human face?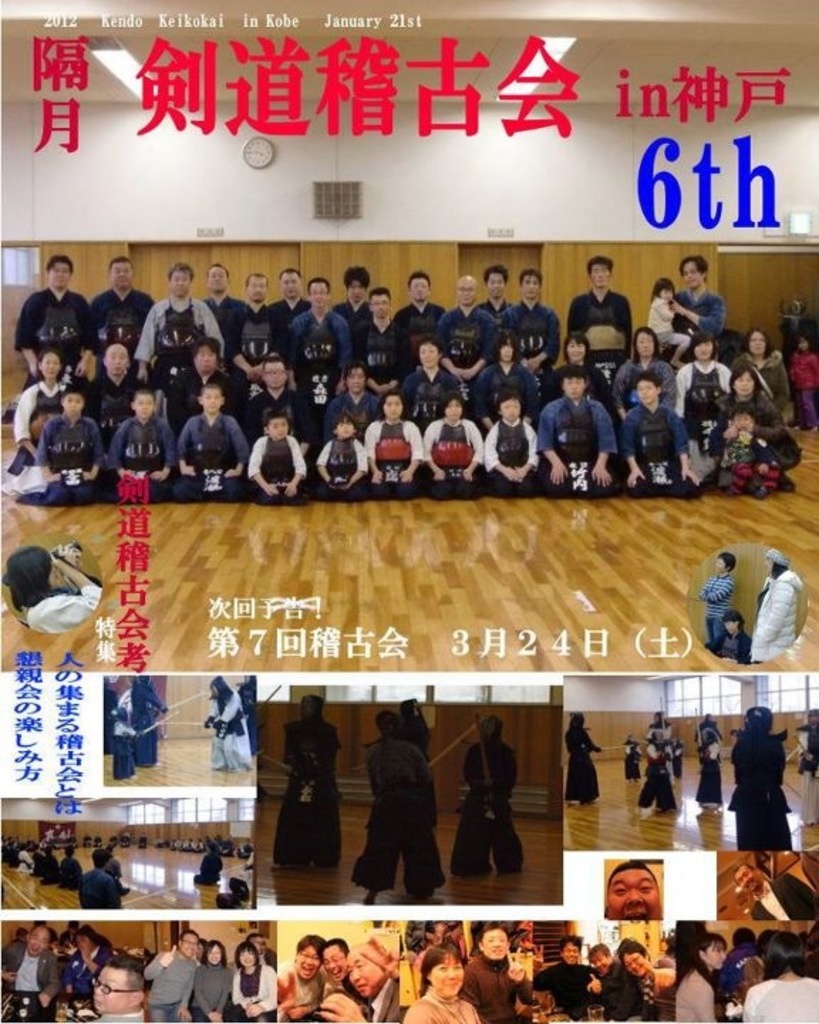
<box>209,936,228,966</box>
